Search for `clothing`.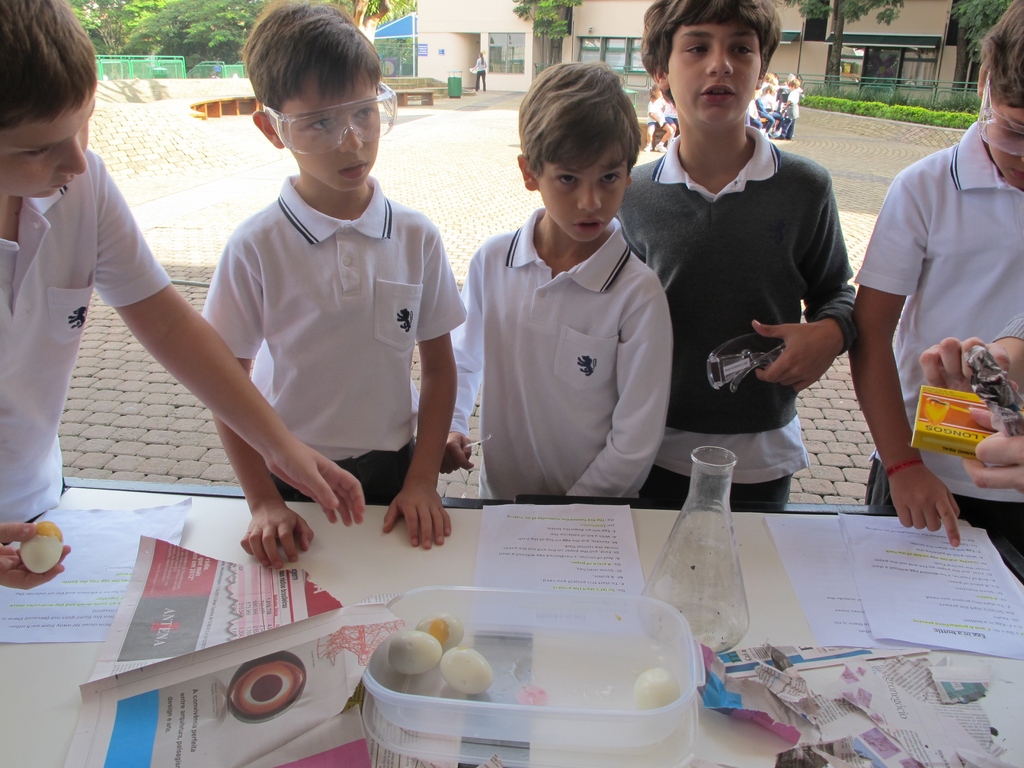
Found at Rect(0, 143, 177, 546).
